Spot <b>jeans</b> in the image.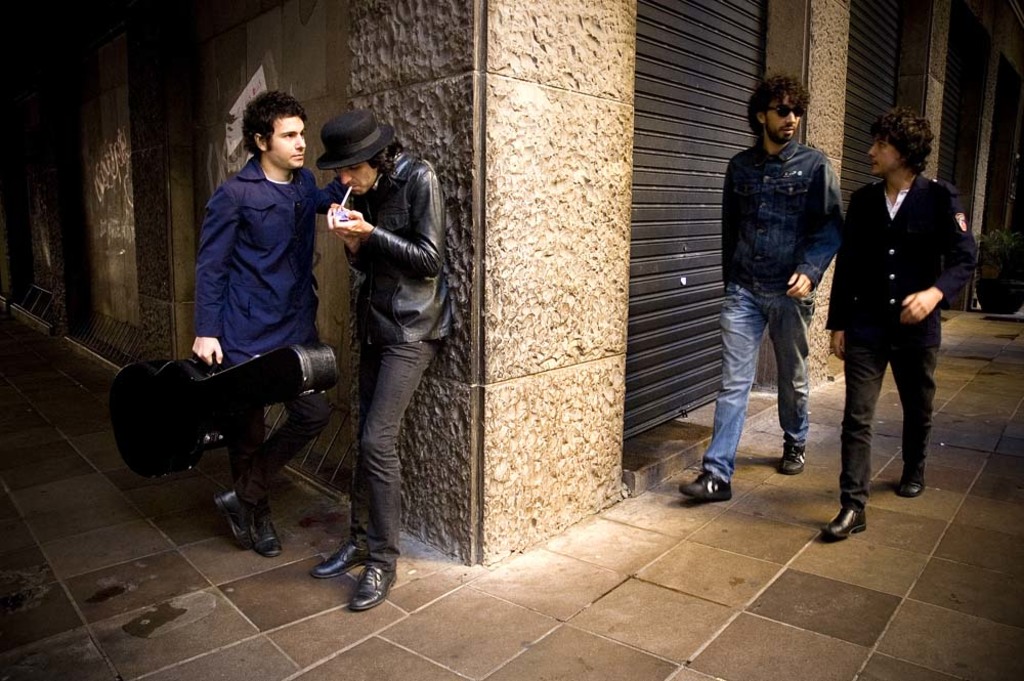
<b>jeans</b> found at rect(697, 274, 816, 484).
